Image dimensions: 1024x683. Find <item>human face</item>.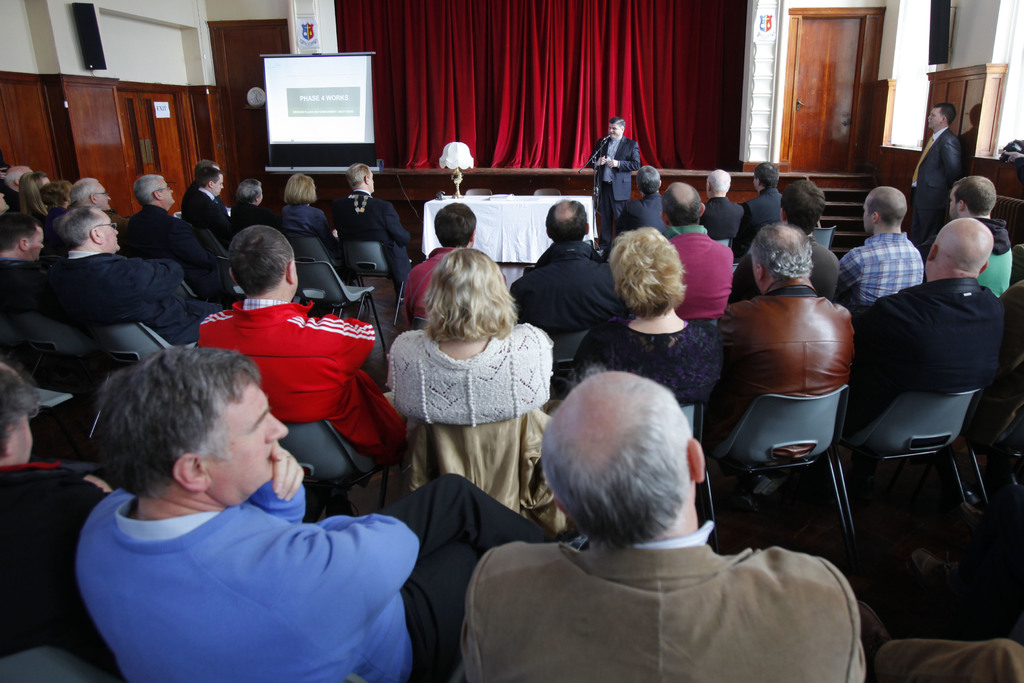
bbox(927, 108, 939, 129).
